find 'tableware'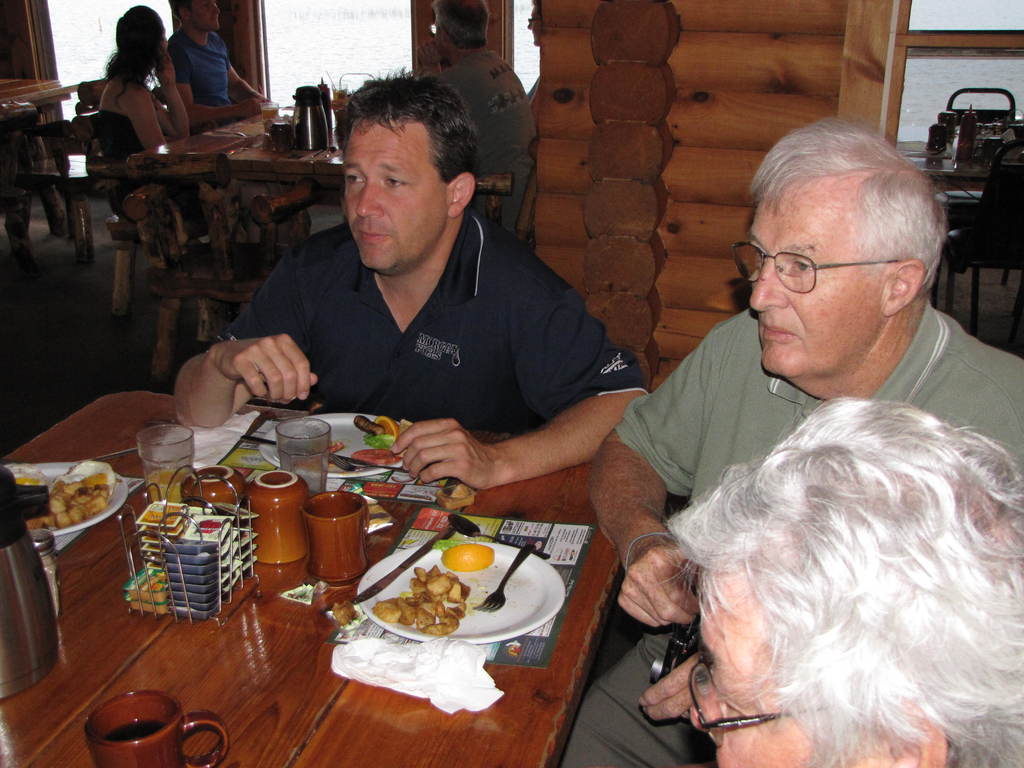
86:442:133:463
